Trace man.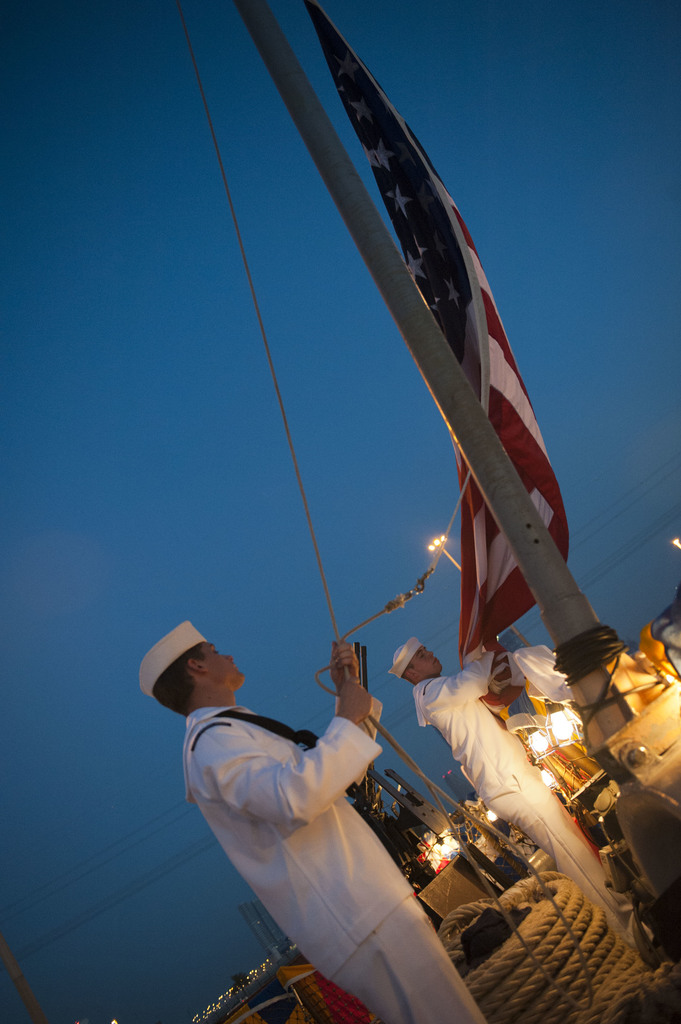
Traced to [left=389, top=638, right=667, bottom=970].
